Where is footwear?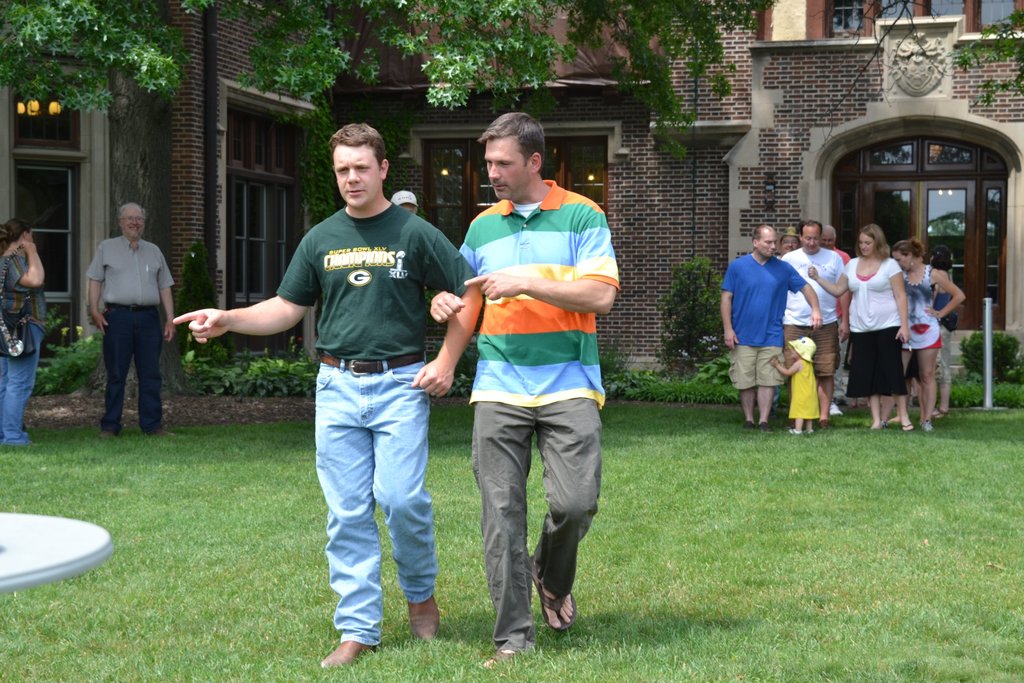
Rect(319, 641, 376, 666).
